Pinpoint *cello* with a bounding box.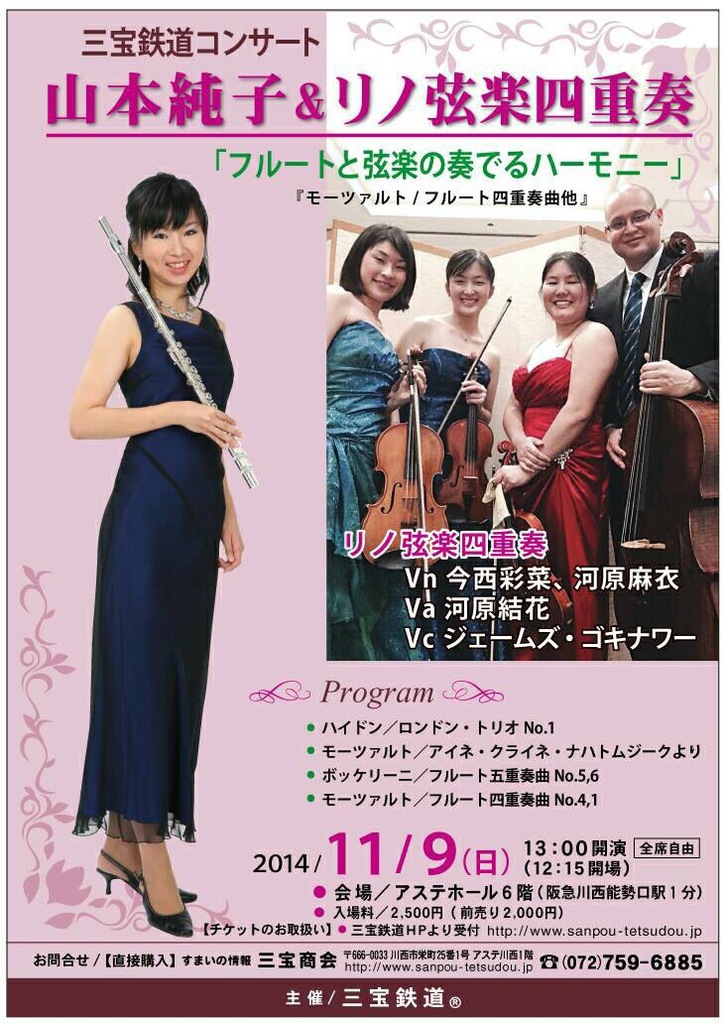
<region>350, 355, 463, 576</region>.
